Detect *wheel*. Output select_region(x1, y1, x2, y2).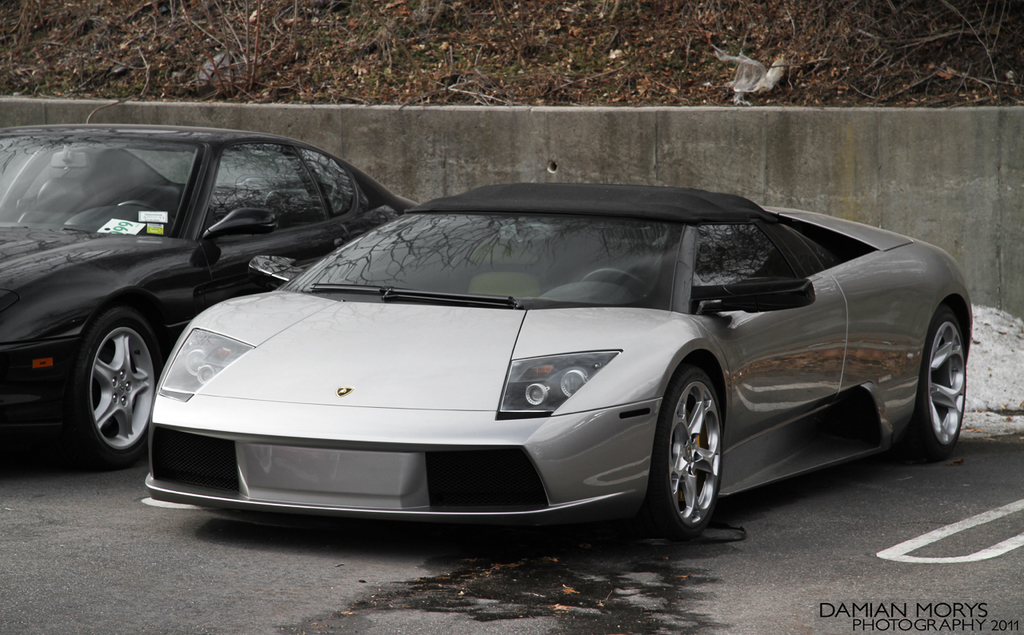
select_region(70, 307, 162, 471).
